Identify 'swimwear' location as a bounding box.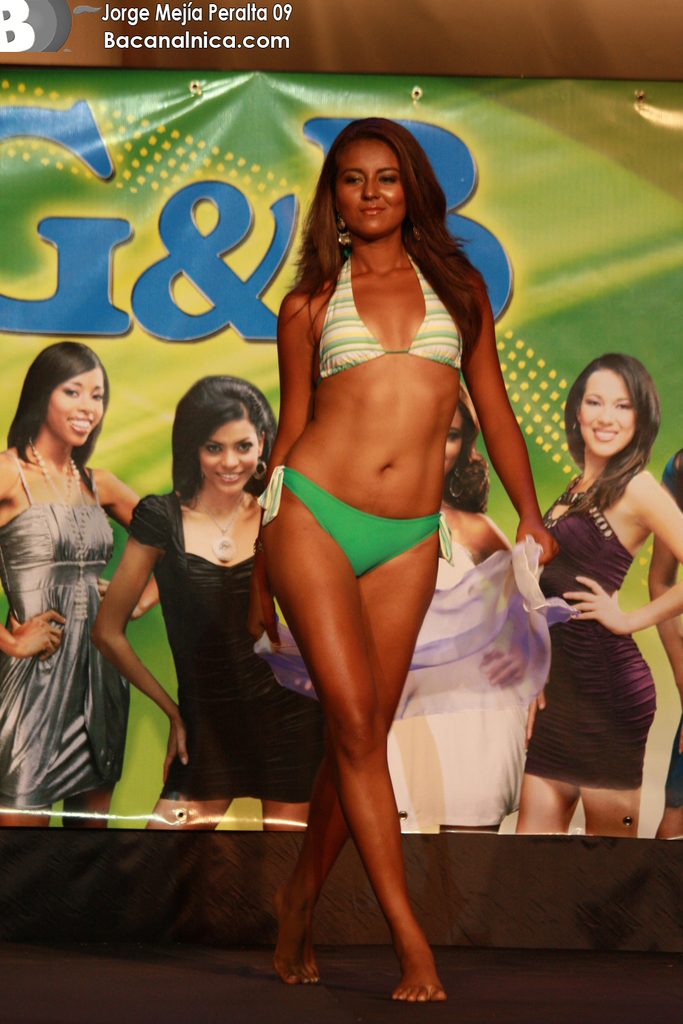
detection(255, 465, 450, 580).
